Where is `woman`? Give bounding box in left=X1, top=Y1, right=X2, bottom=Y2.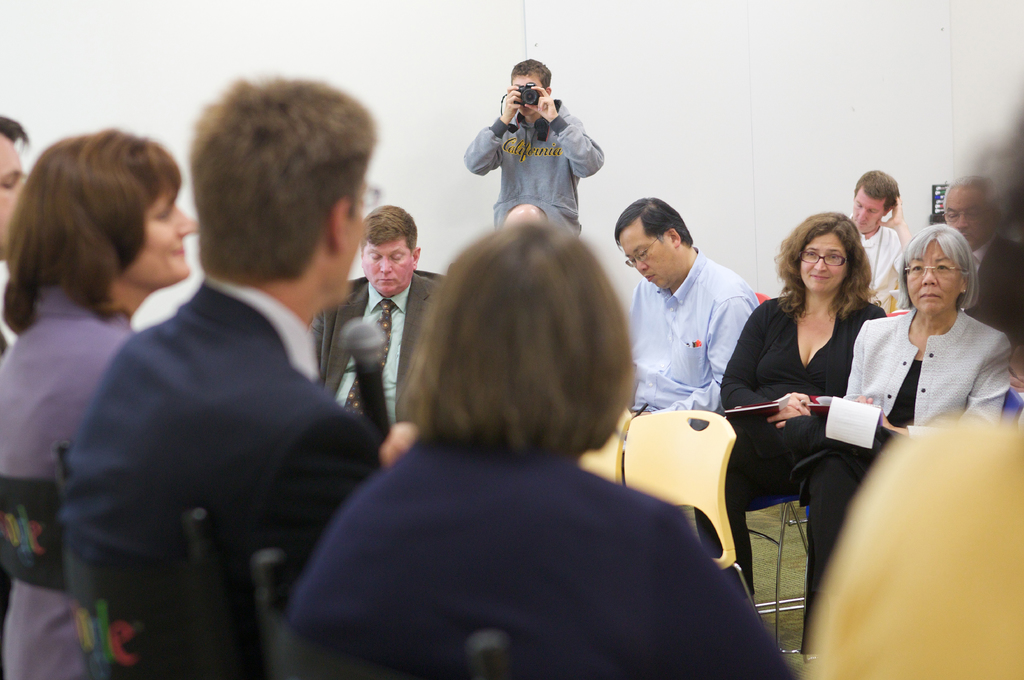
left=826, top=223, right=1006, bottom=560.
